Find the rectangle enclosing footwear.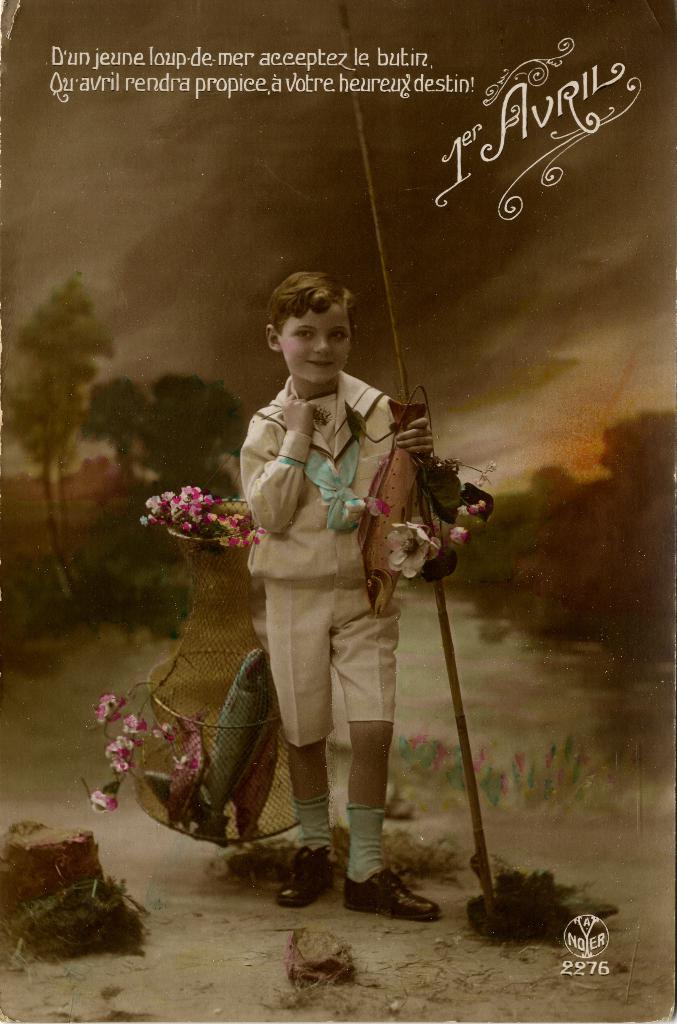
[340, 861, 445, 923].
